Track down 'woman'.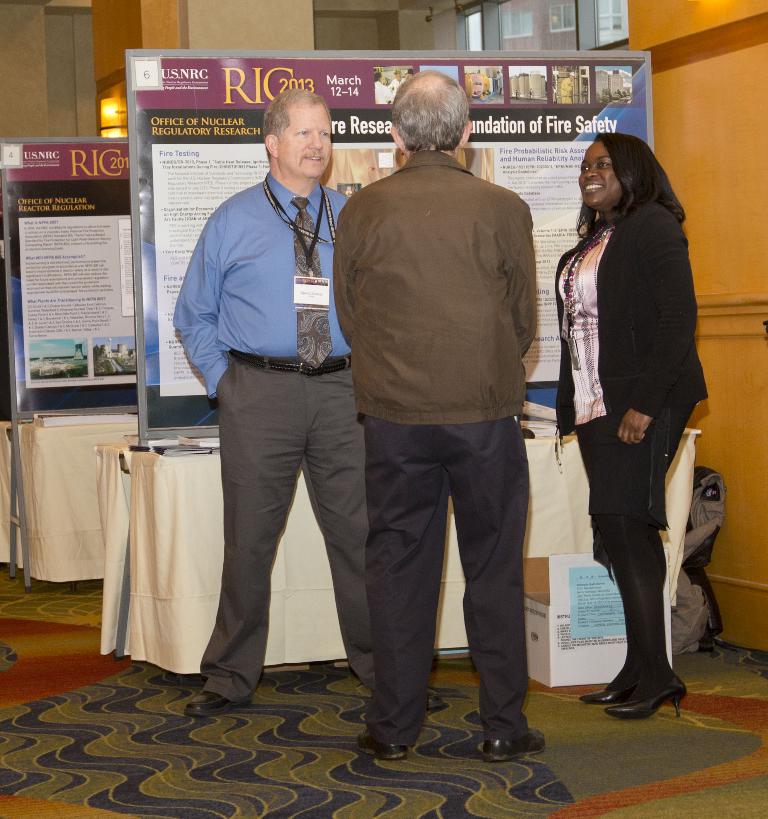
Tracked to select_region(556, 96, 710, 726).
